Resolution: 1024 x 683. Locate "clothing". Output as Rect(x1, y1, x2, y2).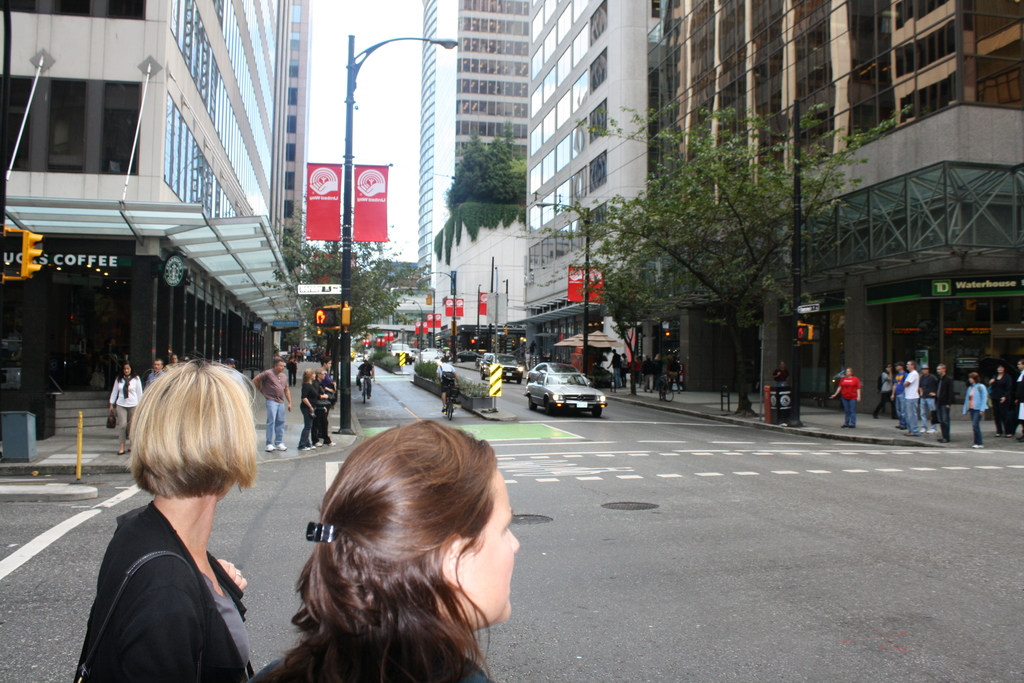
Rect(895, 374, 903, 424).
